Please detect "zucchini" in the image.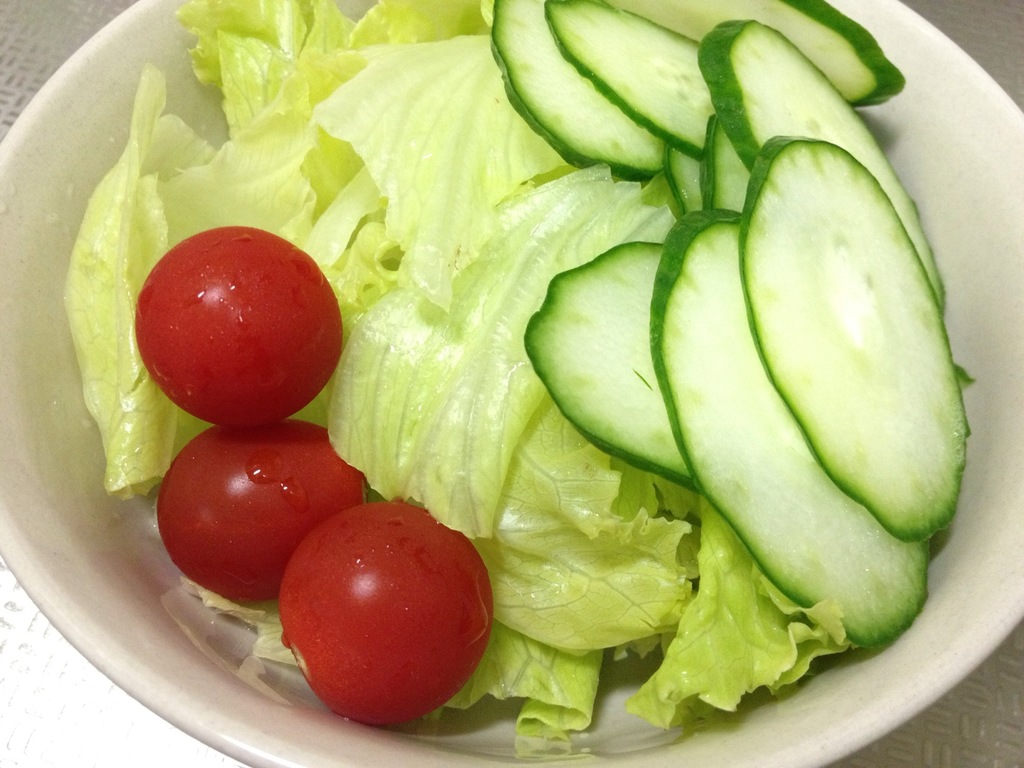
box=[642, 0, 909, 120].
